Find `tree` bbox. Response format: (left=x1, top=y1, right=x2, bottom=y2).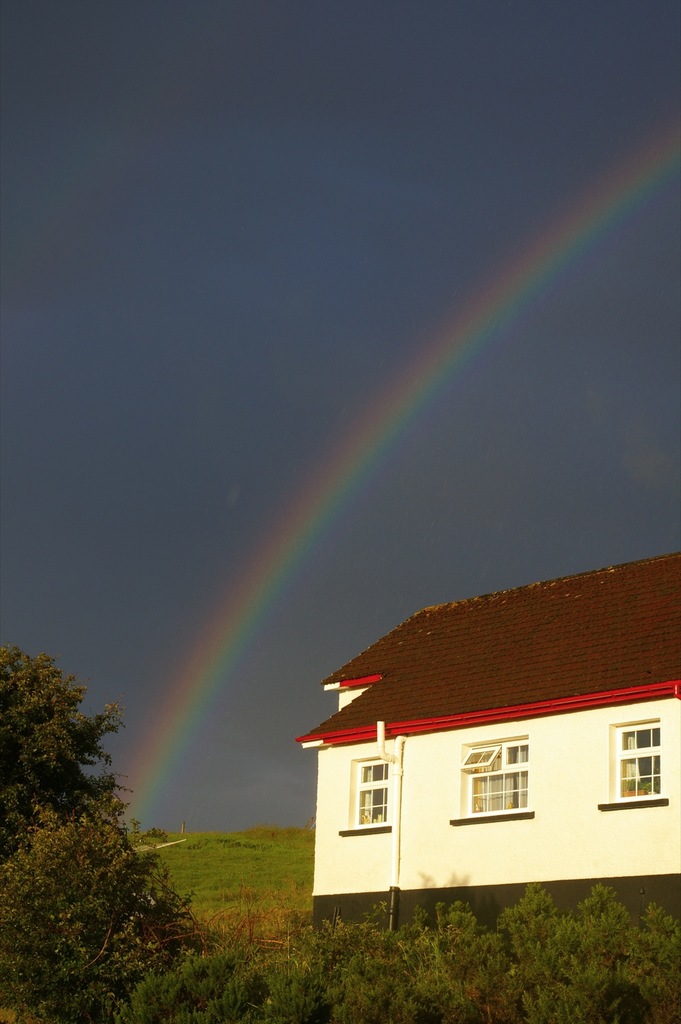
(left=15, top=632, right=192, bottom=993).
